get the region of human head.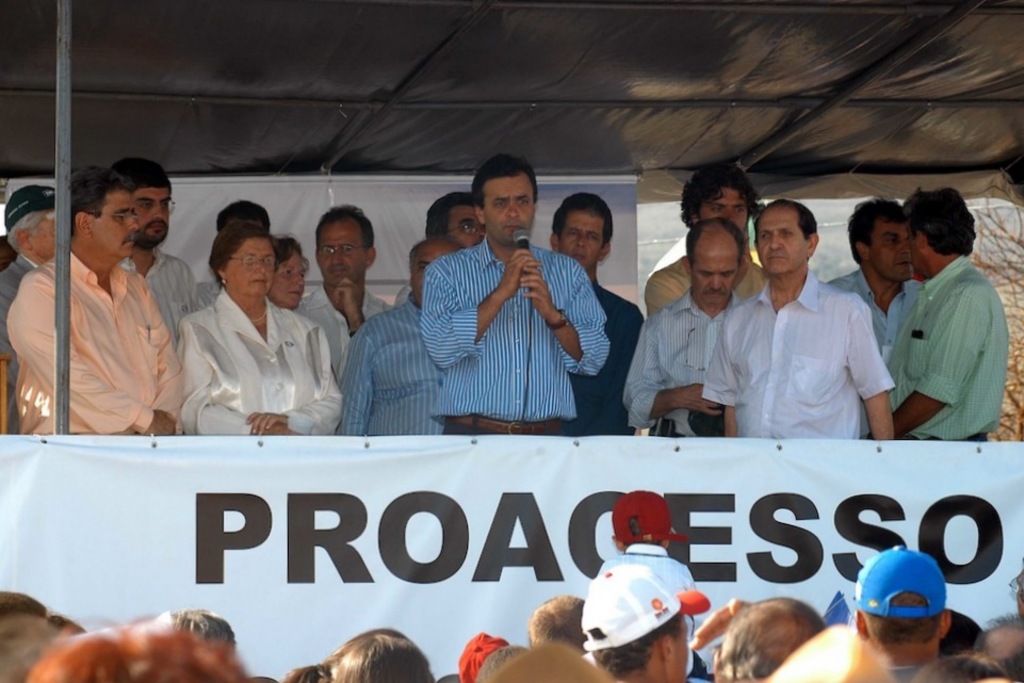
[left=681, top=218, right=748, bottom=308].
